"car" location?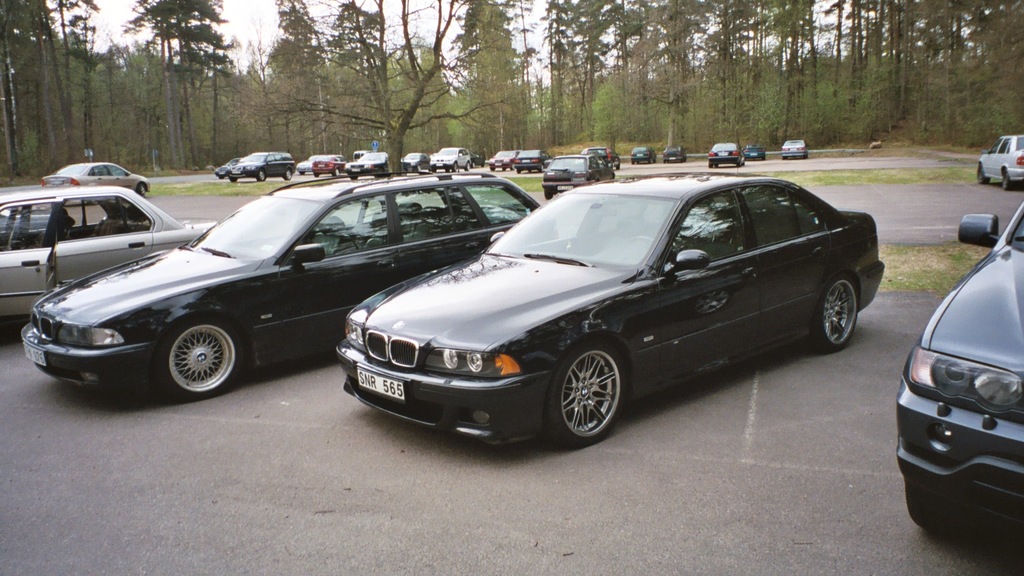
select_region(429, 149, 465, 173)
